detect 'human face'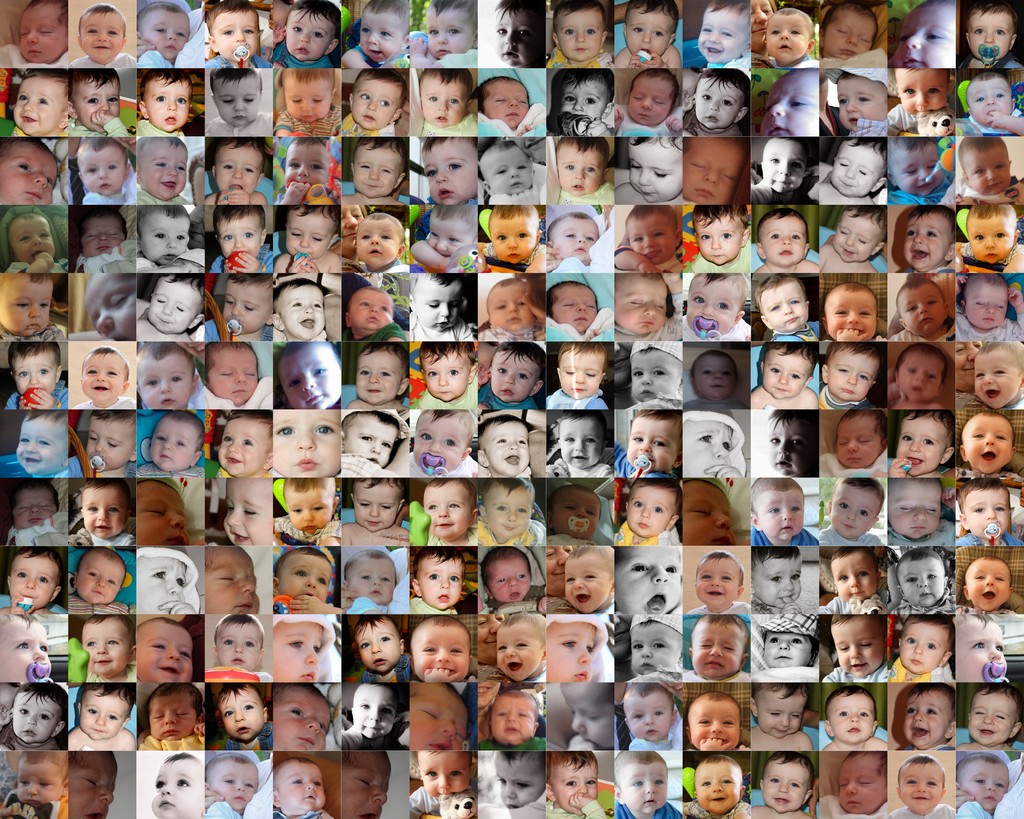
bbox(356, 618, 399, 674)
